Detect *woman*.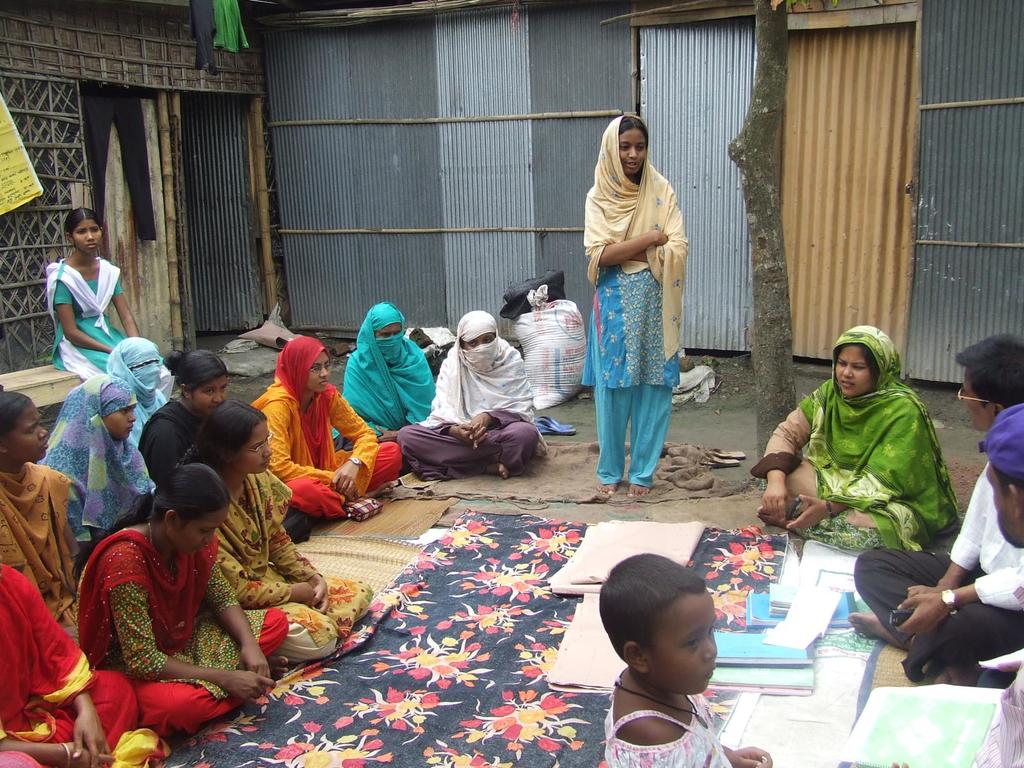
Detected at <bbox>77, 455, 285, 740</bbox>.
